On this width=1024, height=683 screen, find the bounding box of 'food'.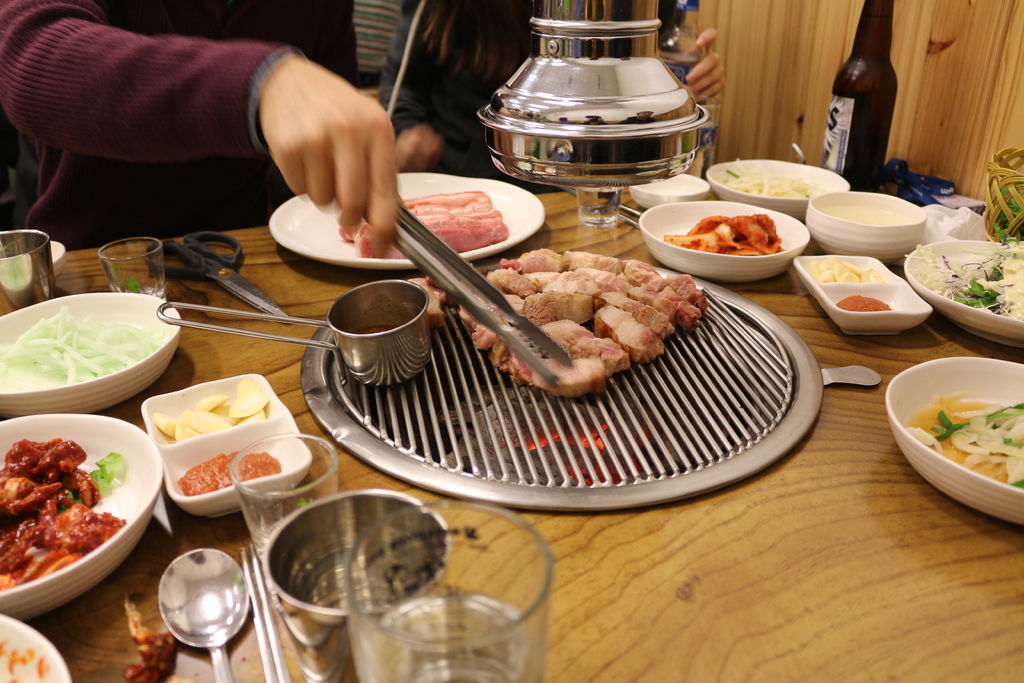
Bounding box: {"x1": 152, "y1": 378, "x2": 268, "y2": 442}.
